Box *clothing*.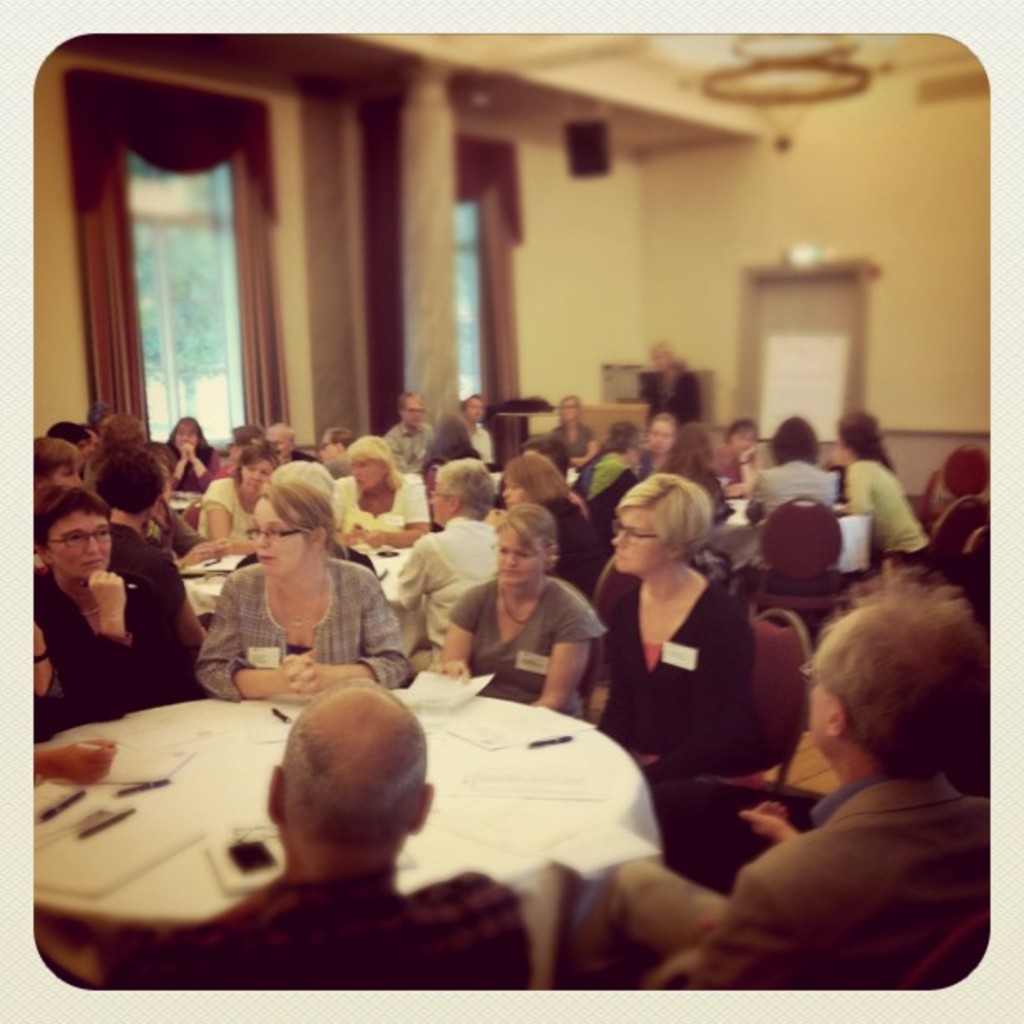
left=27, top=572, right=186, bottom=726.
